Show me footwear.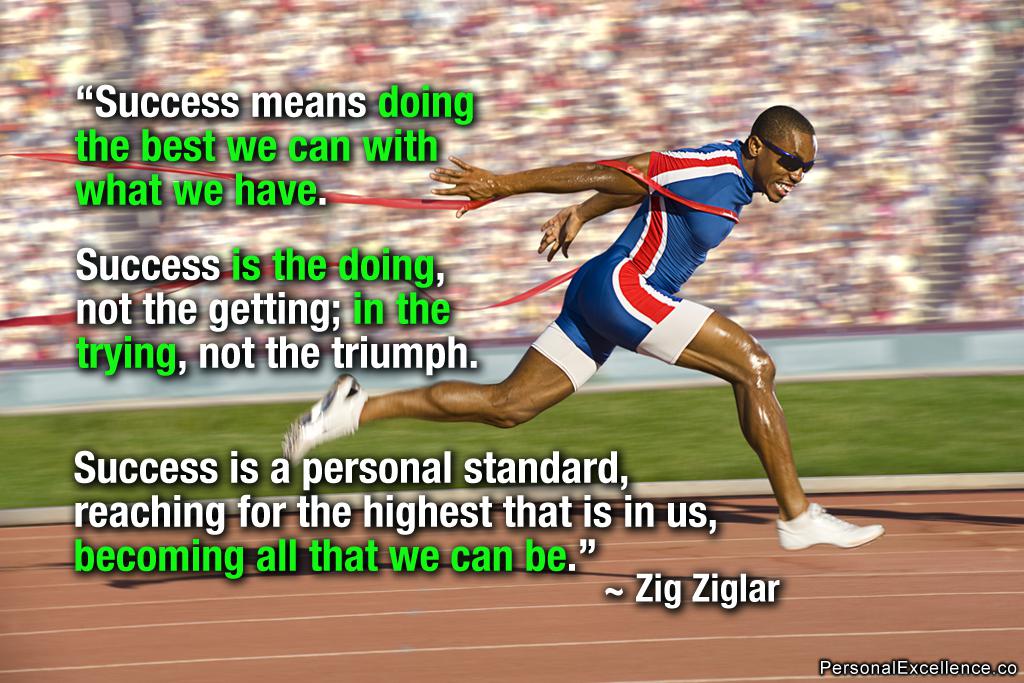
footwear is here: l=789, t=501, r=874, b=576.
